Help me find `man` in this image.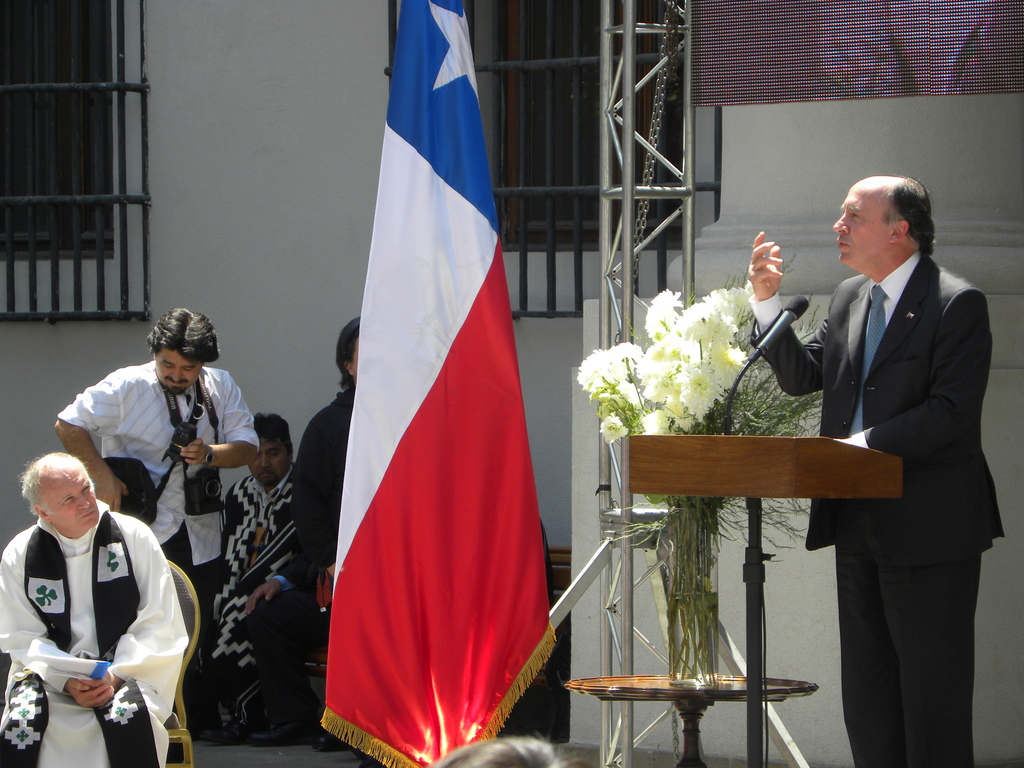
Found it: bbox=(0, 450, 188, 767).
